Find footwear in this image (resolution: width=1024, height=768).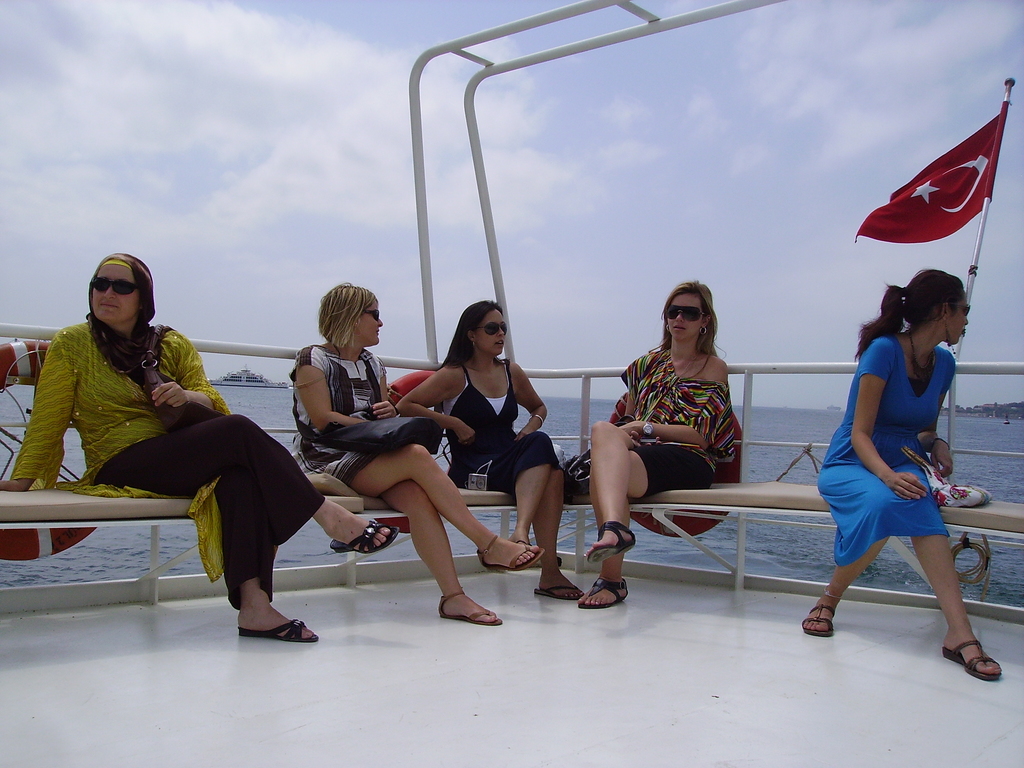
locate(571, 575, 630, 611).
